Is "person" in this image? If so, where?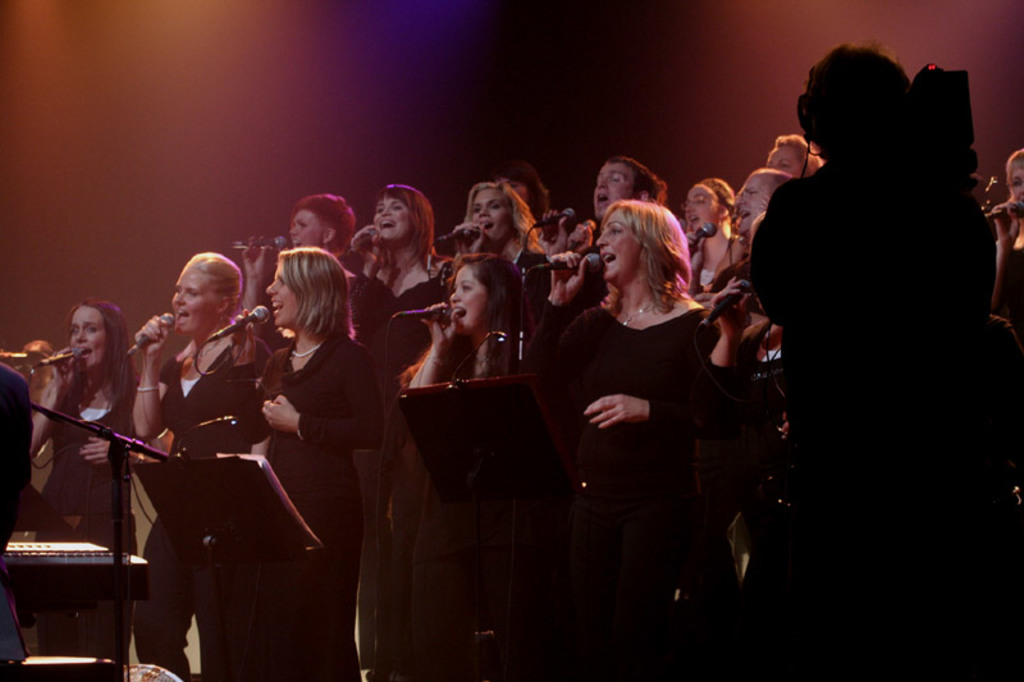
Yes, at [left=739, top=33, right=989, bottom=601].
